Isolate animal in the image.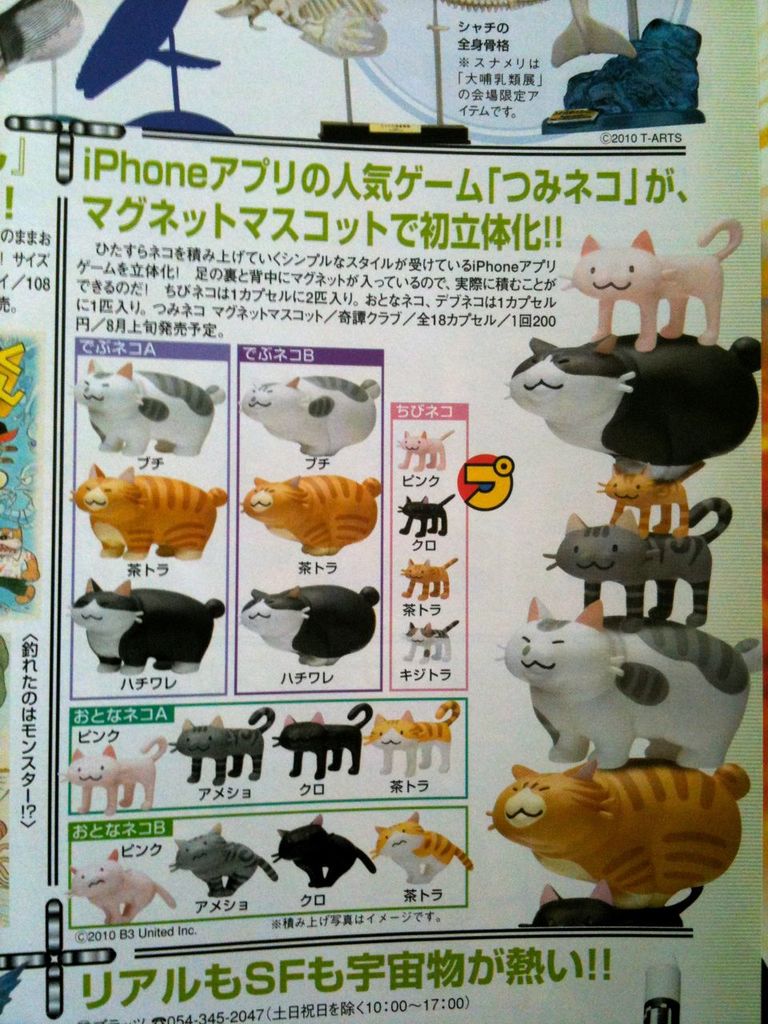
Isolated region: bbox=(558, 225, 746, 350).
